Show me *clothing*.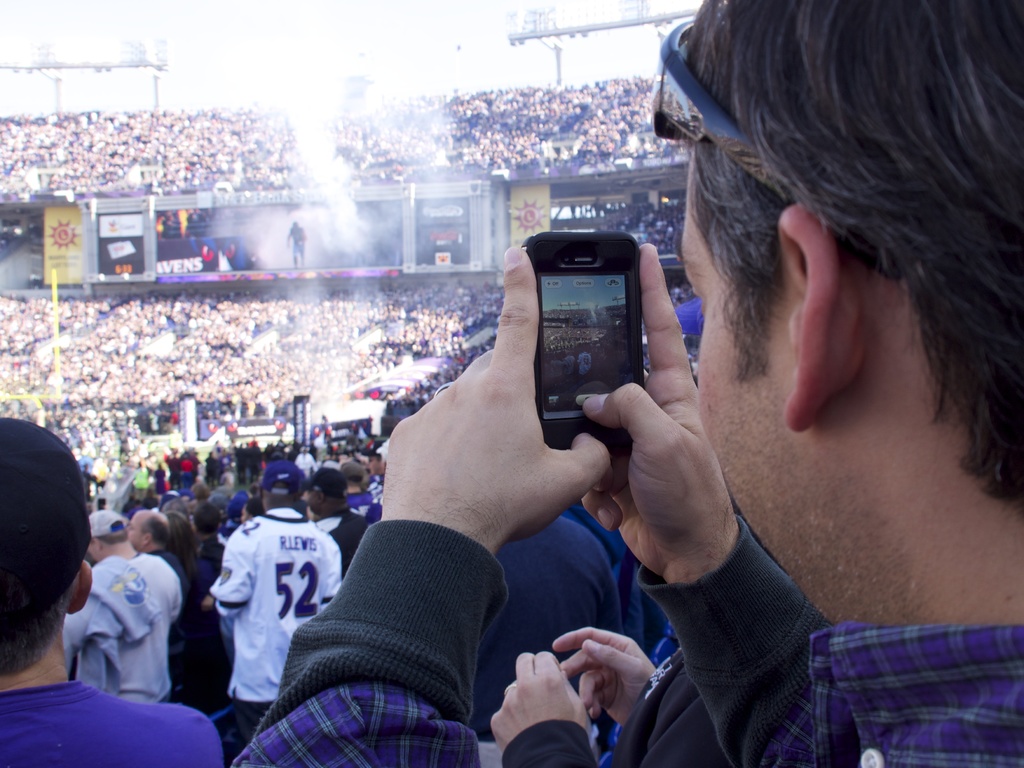
*clothing* is here: crop(499, 641, 736, 767).
